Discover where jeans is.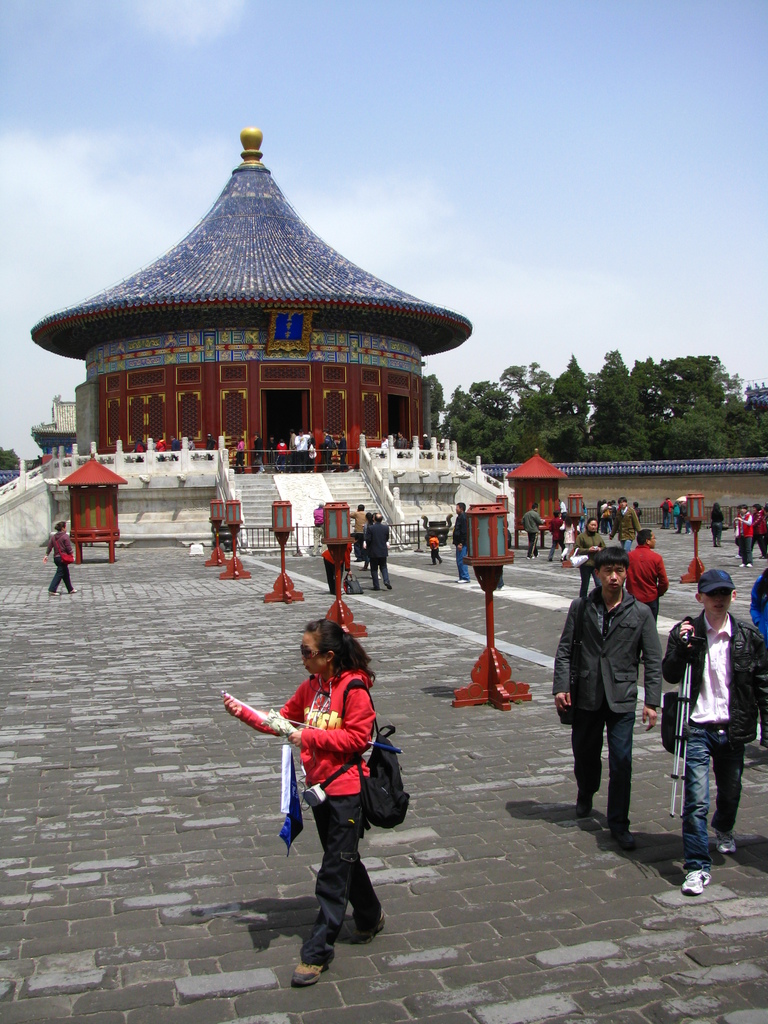
Discovered at l=295, t=451, r=307, b=470.
